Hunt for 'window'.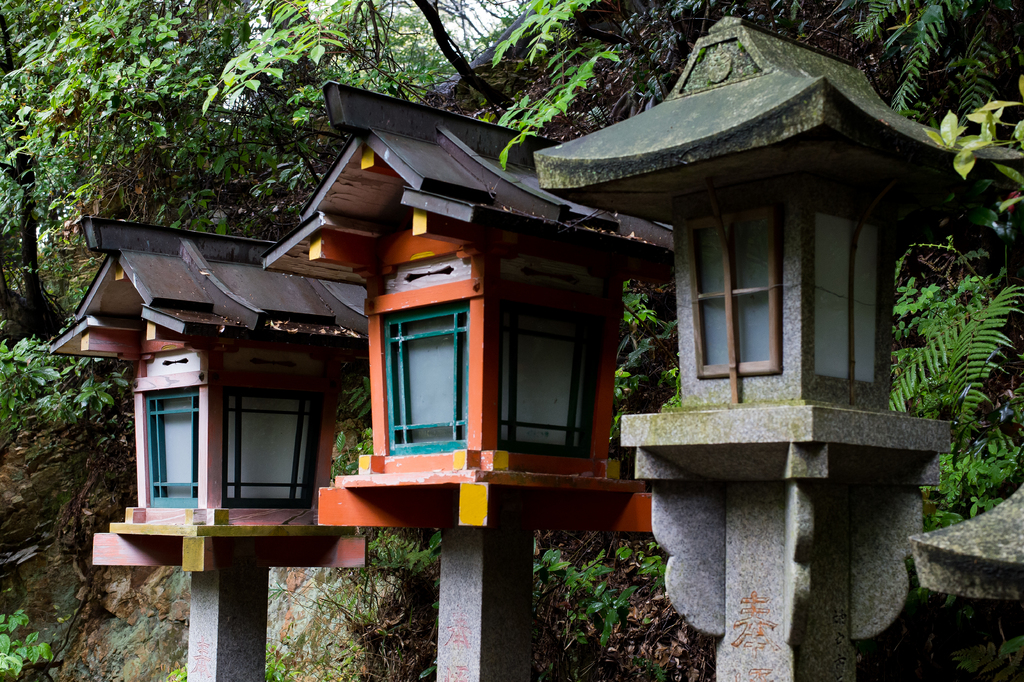
Hunted down at {"x1": 143, "y1": 393, "x2": 202, "y2": 513}.
